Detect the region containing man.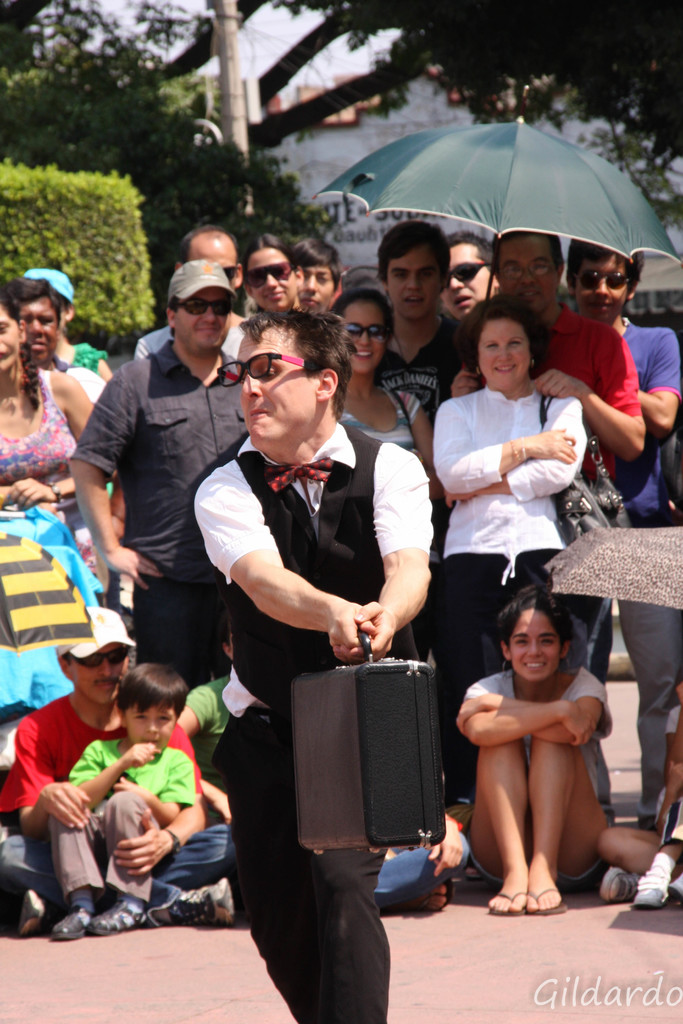
(69, 255, 255, 684).
